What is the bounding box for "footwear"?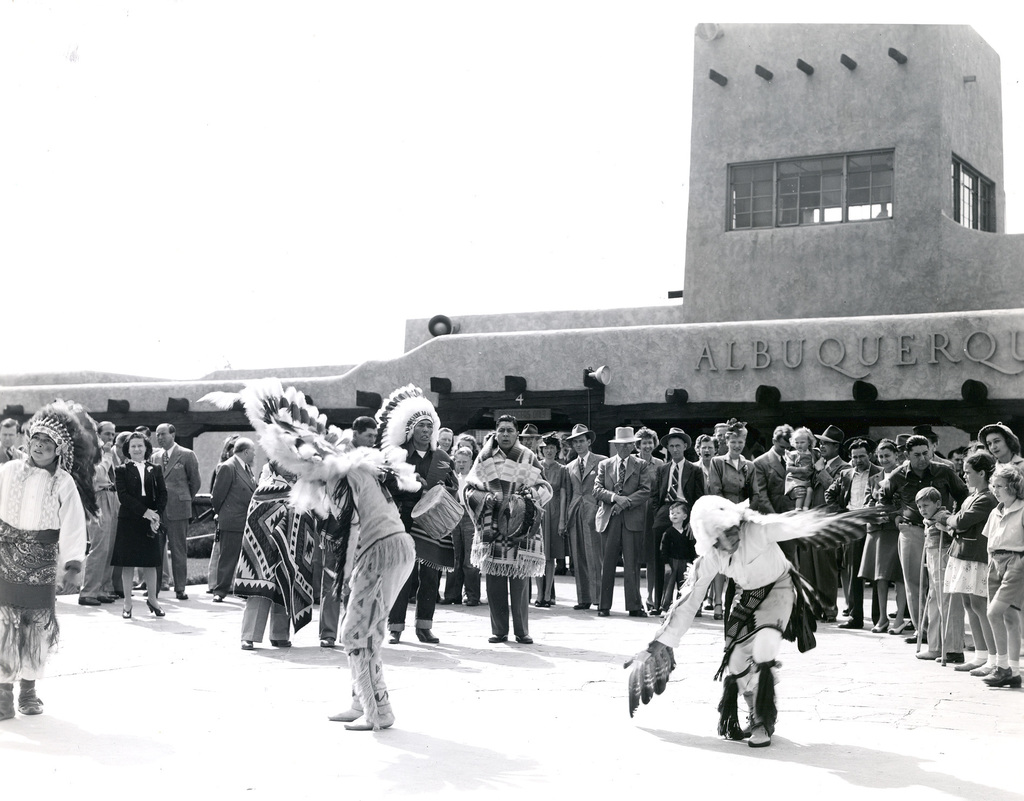
(x1=742, y1=722, x2=772, y2=747).
